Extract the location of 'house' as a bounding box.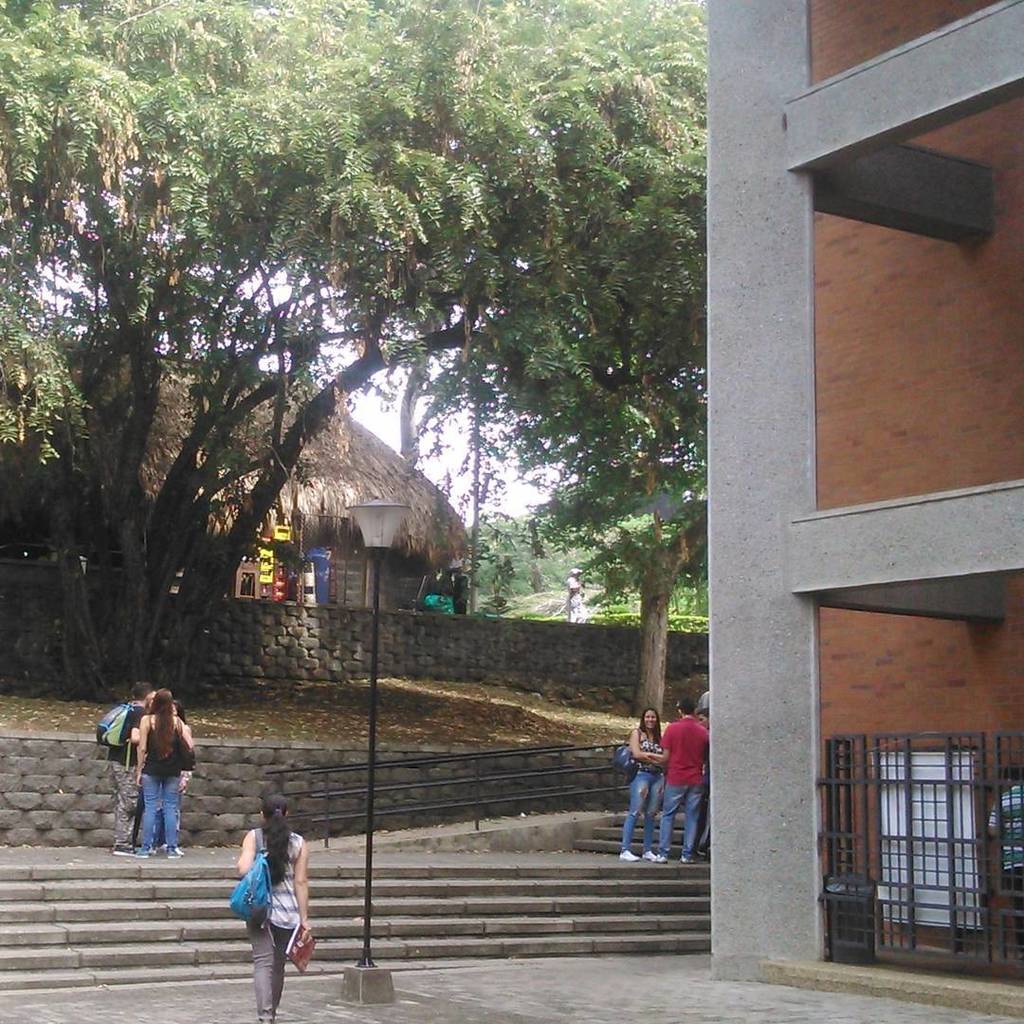
box=[705, 0, 1023, 1020].
